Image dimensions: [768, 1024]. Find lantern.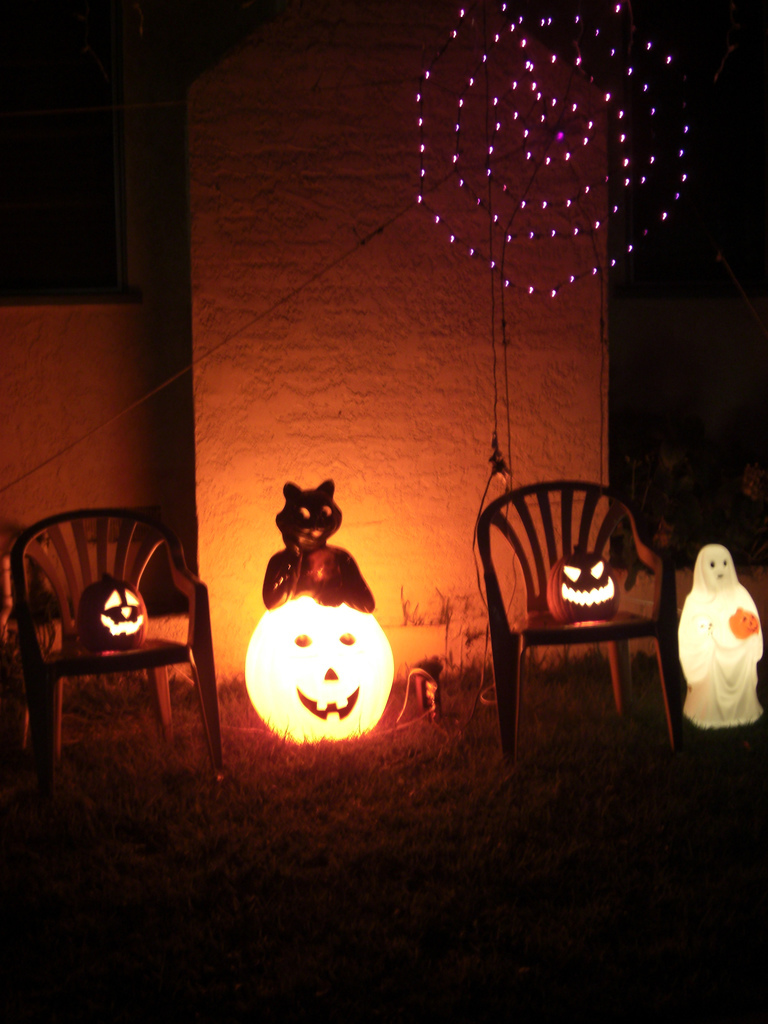
x1=248, y1=603, x2=394, y2=749.
